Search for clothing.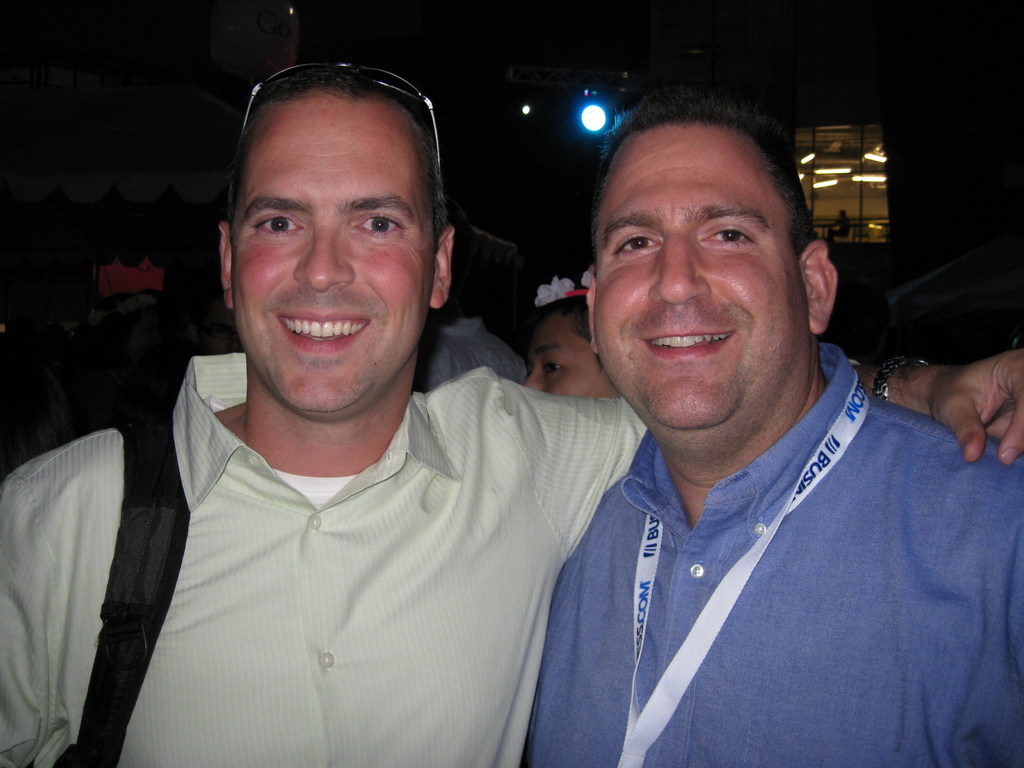
Found at pyautogui.locateOnScreen(2, 359, 665, 767).
